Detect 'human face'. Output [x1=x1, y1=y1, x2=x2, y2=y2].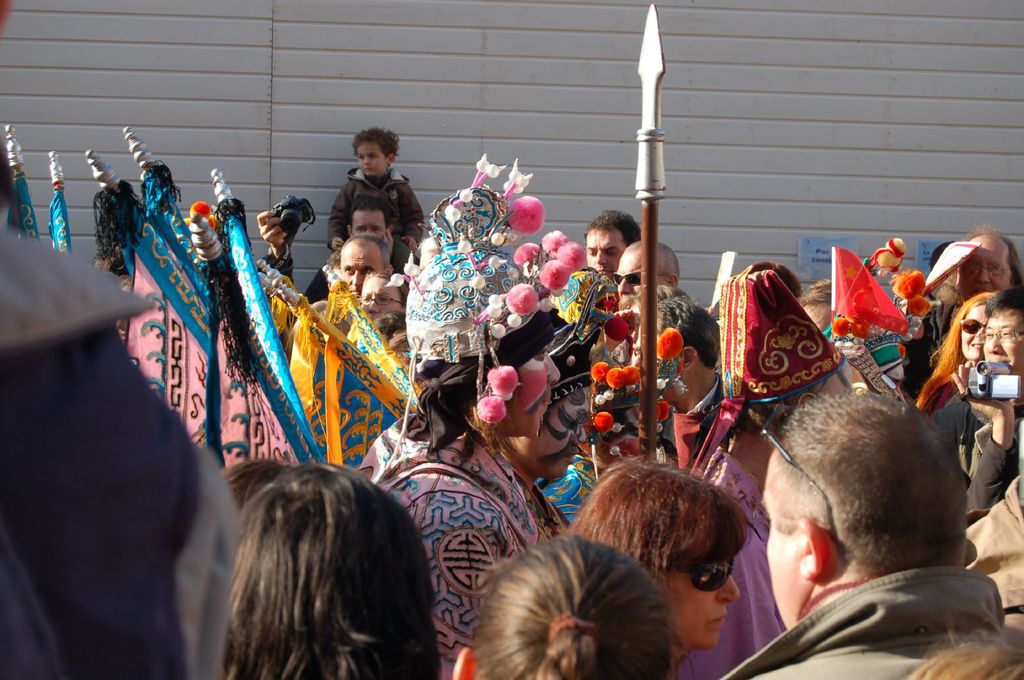
[x1=961, y1=302, x2=989, y2=362].
